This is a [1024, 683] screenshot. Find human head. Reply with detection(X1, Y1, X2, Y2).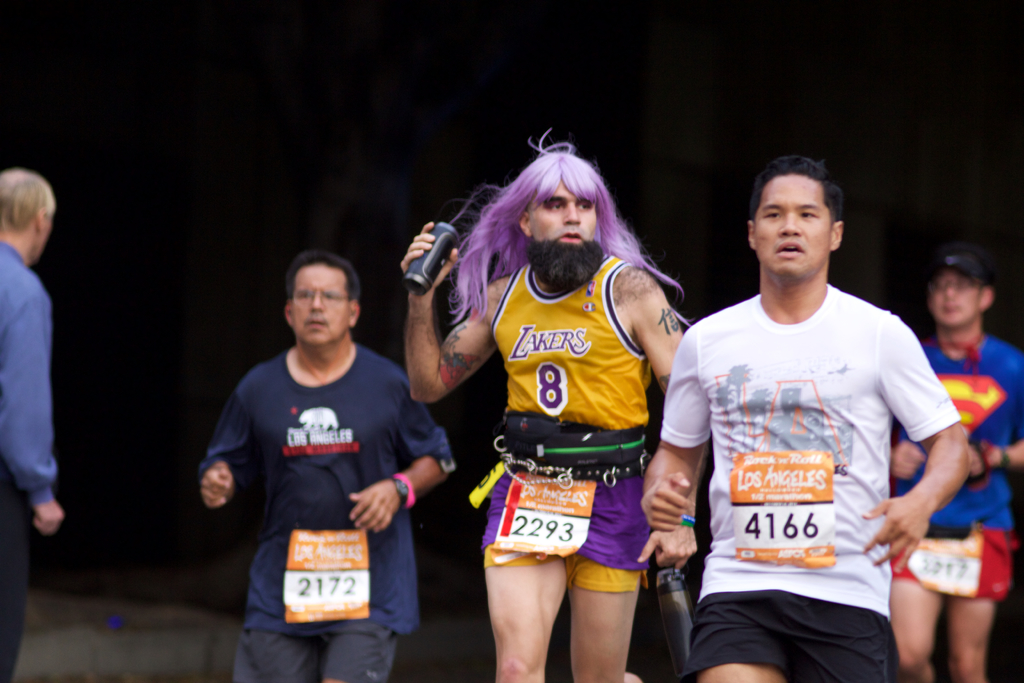
detection(929, 253, 997, 324).
